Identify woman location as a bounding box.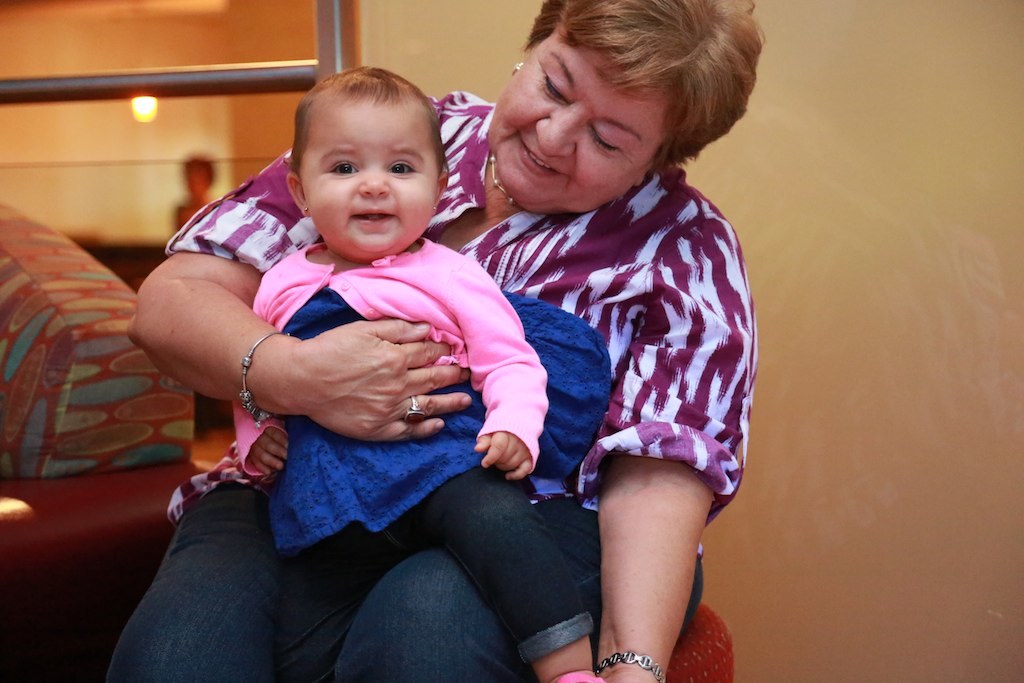
(102, 0, 761, 682).
